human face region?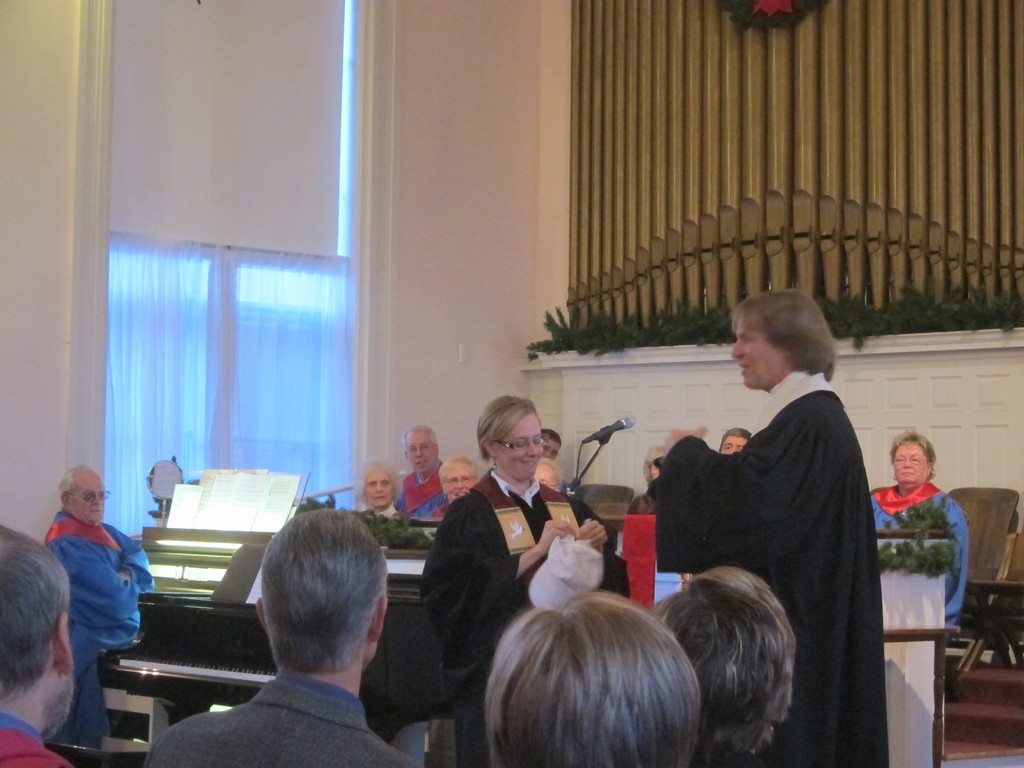
<box>731,318,783,387</box>
